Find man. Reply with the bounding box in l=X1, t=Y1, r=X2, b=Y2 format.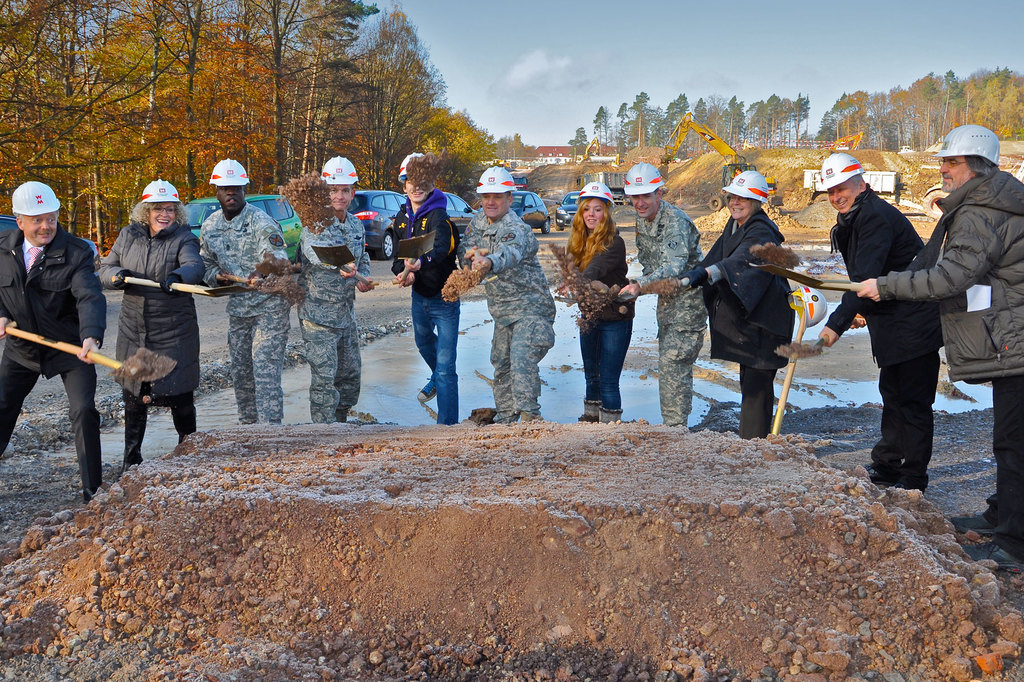
l=625, t=166, r=710, b=426.
